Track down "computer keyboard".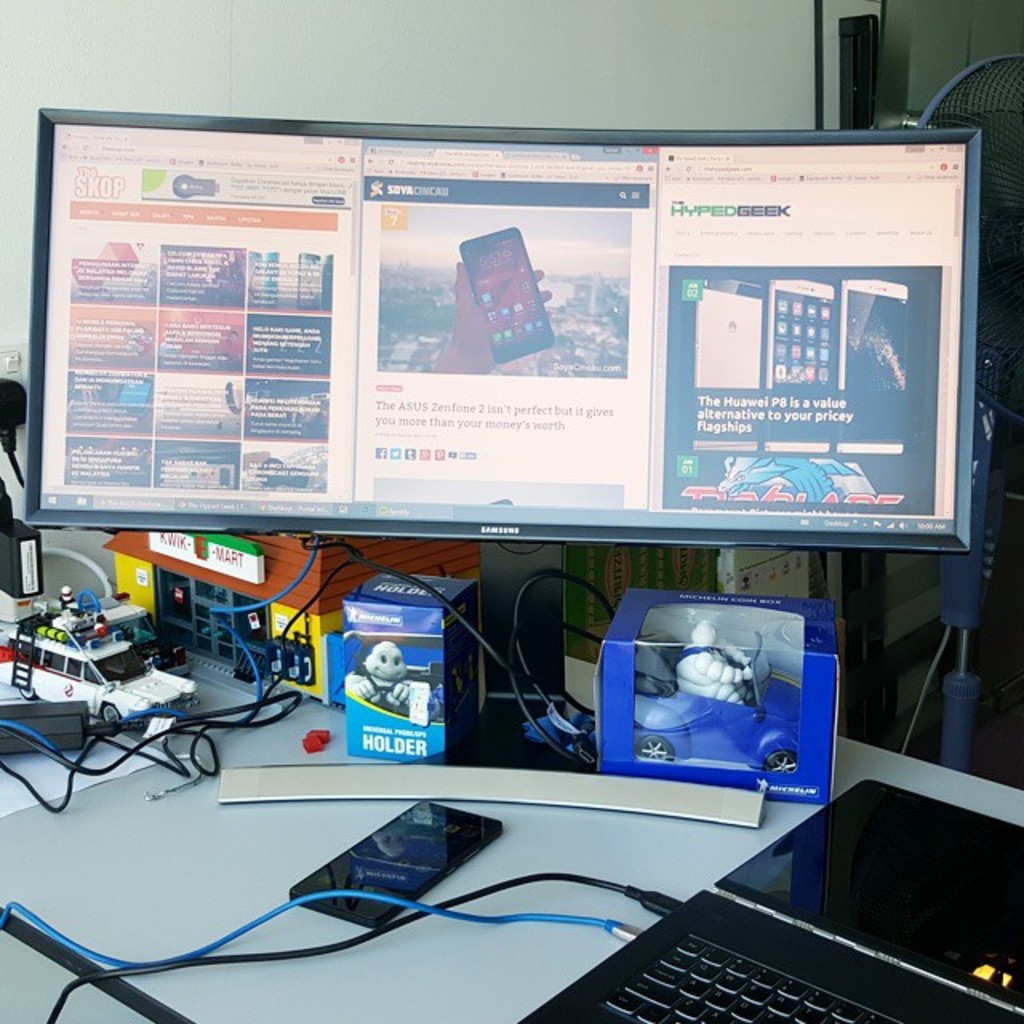
Tracked to select_region(587, 931, 898, 1022).
